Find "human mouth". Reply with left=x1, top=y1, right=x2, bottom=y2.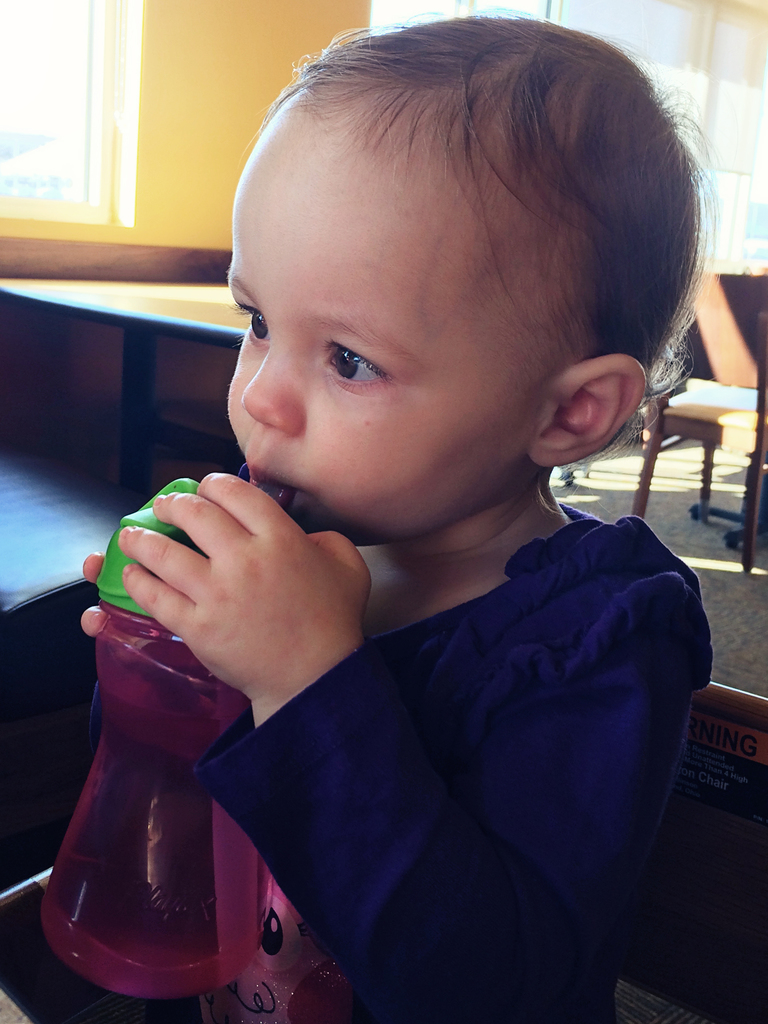
left=240, top=457, right=296, bottom=508.
